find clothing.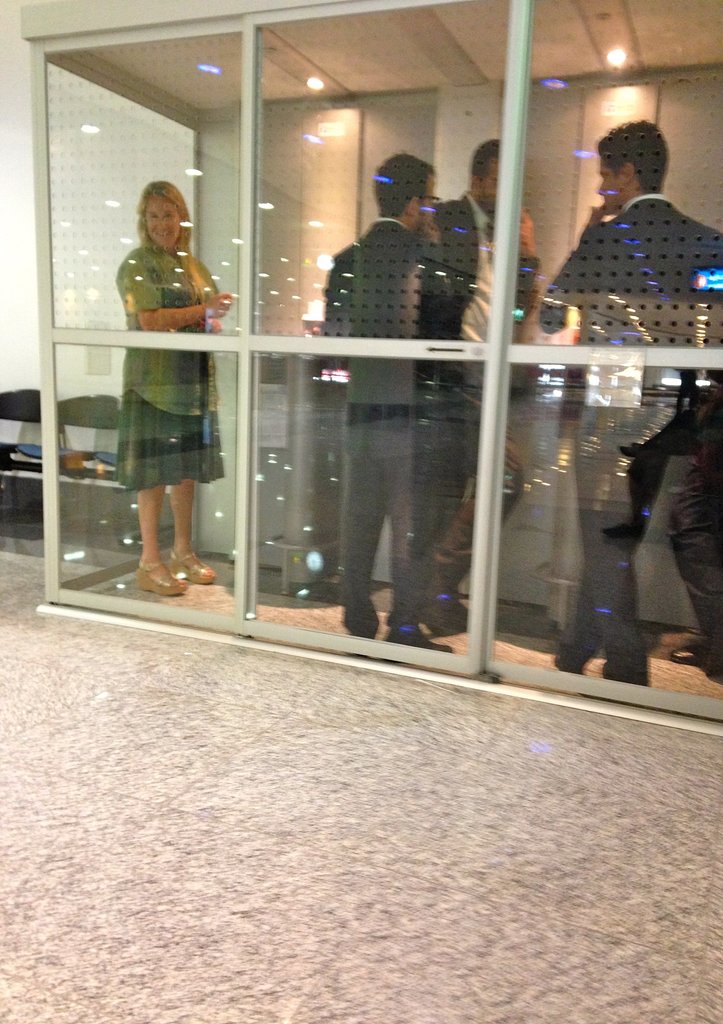
{"left": 432, "top": 185, "right": 503, "bottom": 620}.
